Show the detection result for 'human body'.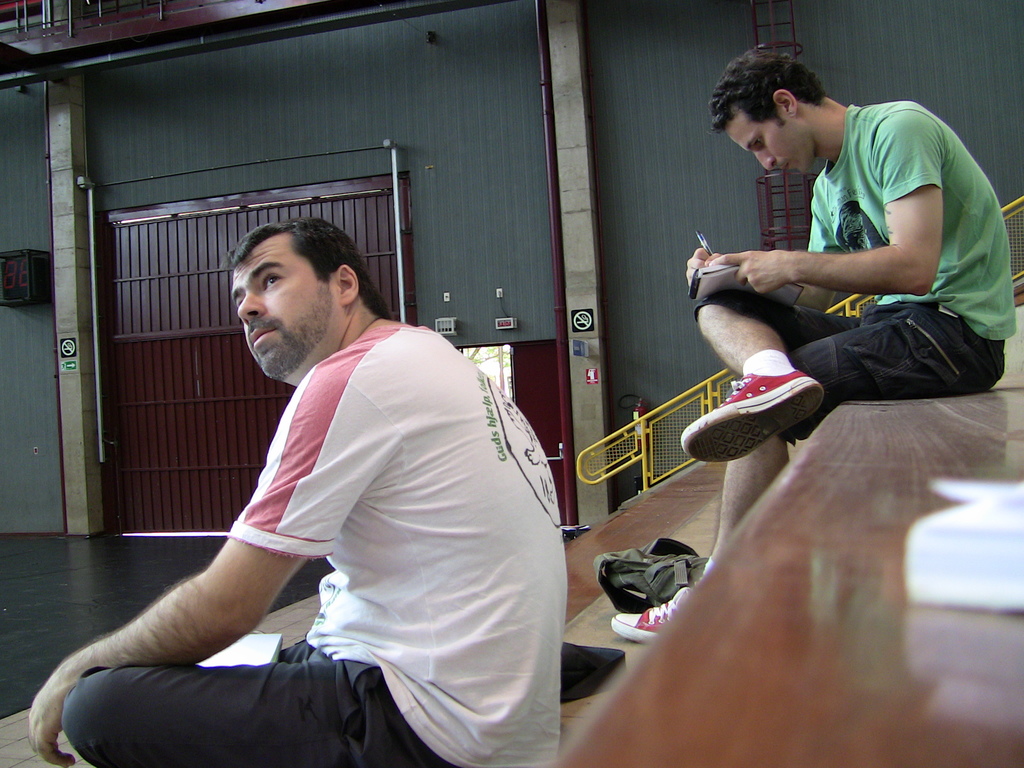
65 269 532 767.
